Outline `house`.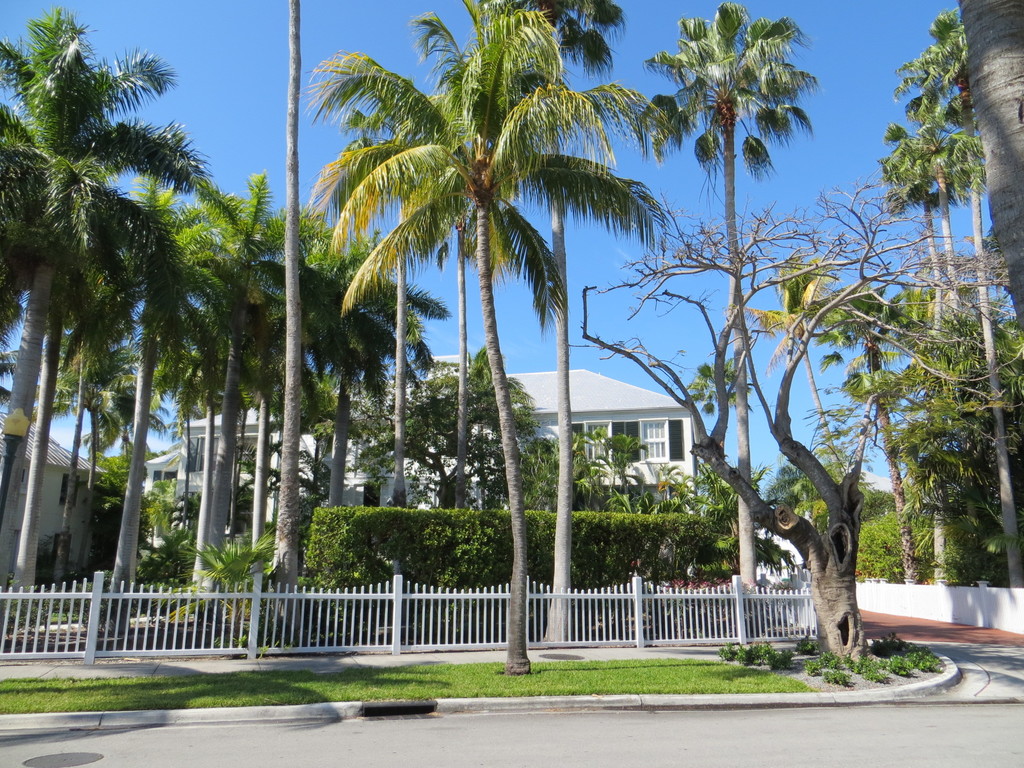
Outline: detection(0, 412, 109, 605).
